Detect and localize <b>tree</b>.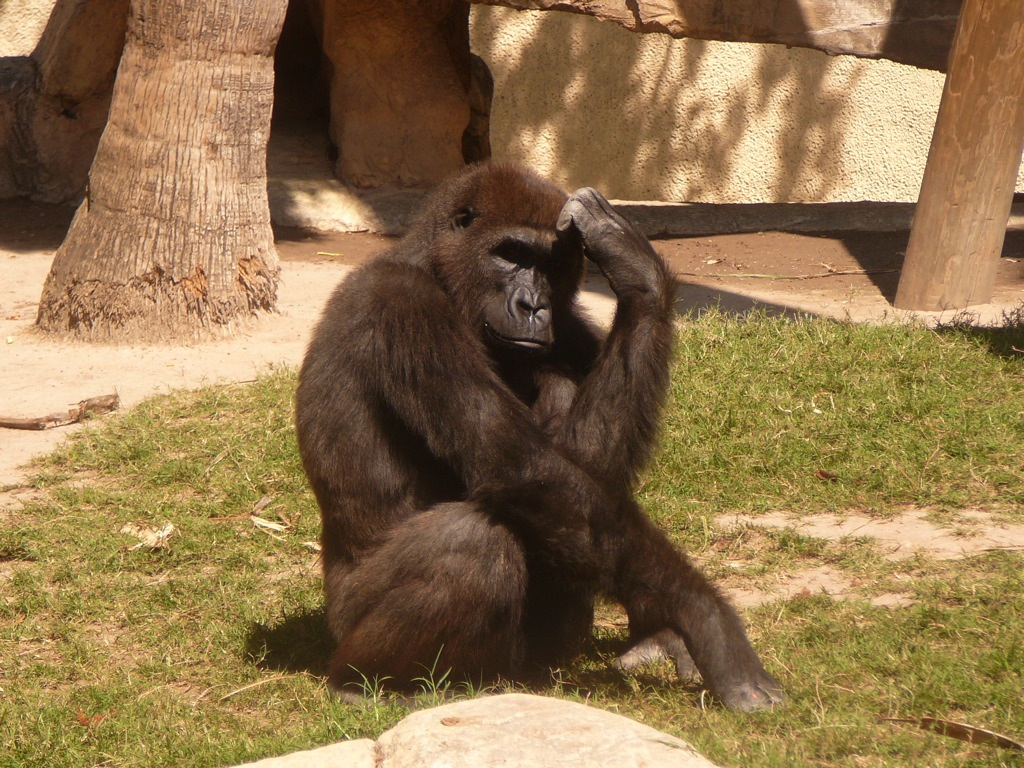
Localized at <bbox>10, 3, 339, 355</bbox>.
